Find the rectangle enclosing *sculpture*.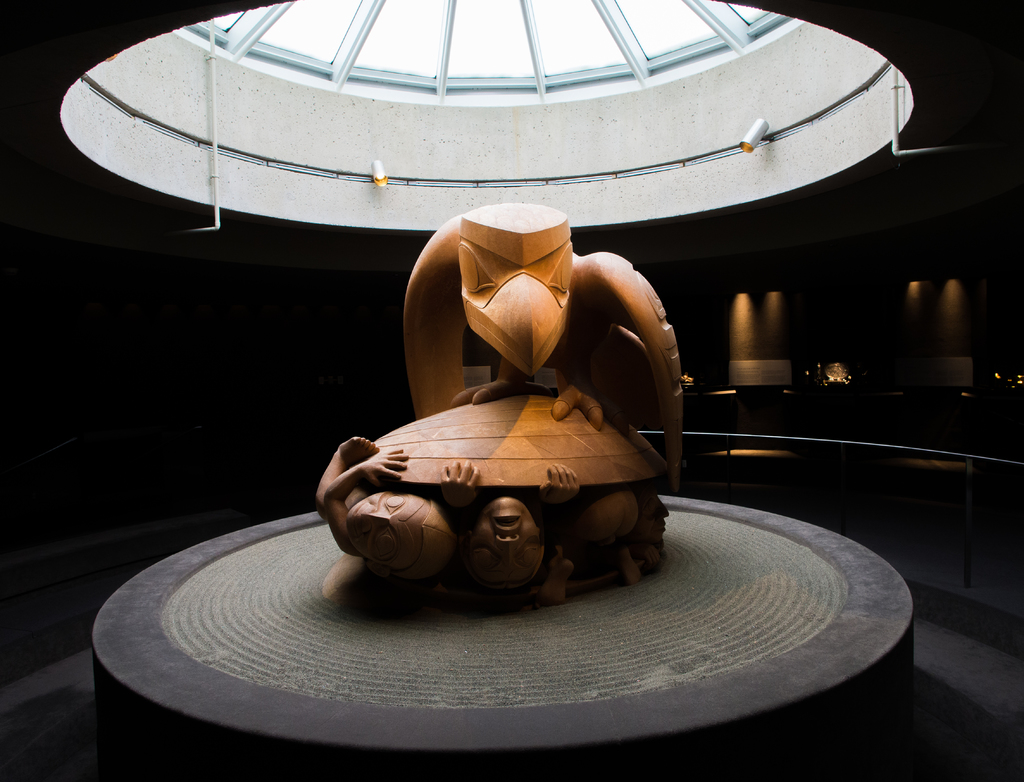
bbox=(303, 178, 641, 618).
